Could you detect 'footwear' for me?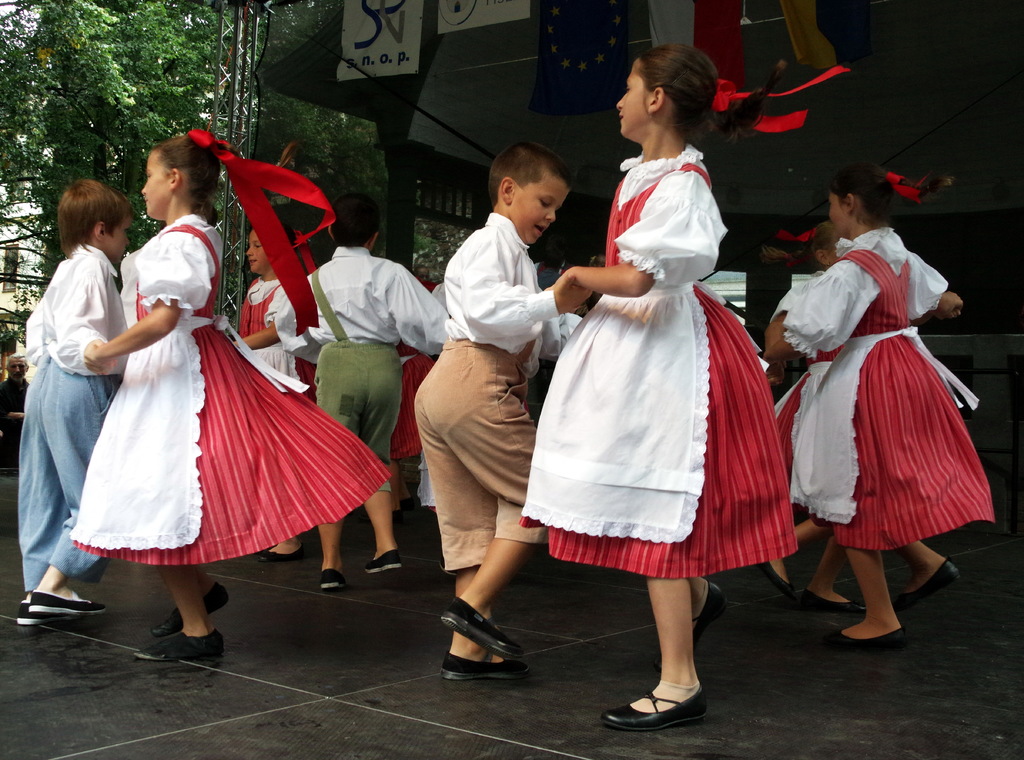
Detection result: select_region(19, 595, 74, 631).
